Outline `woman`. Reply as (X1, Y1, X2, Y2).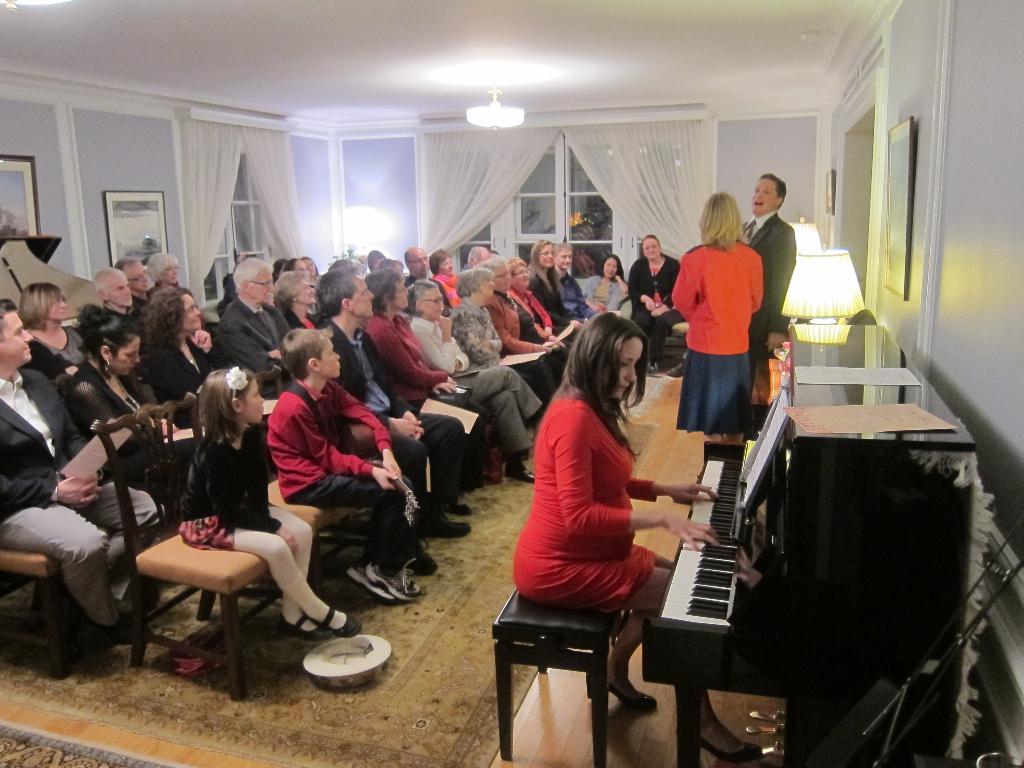
(19, 283, 92, 390).
